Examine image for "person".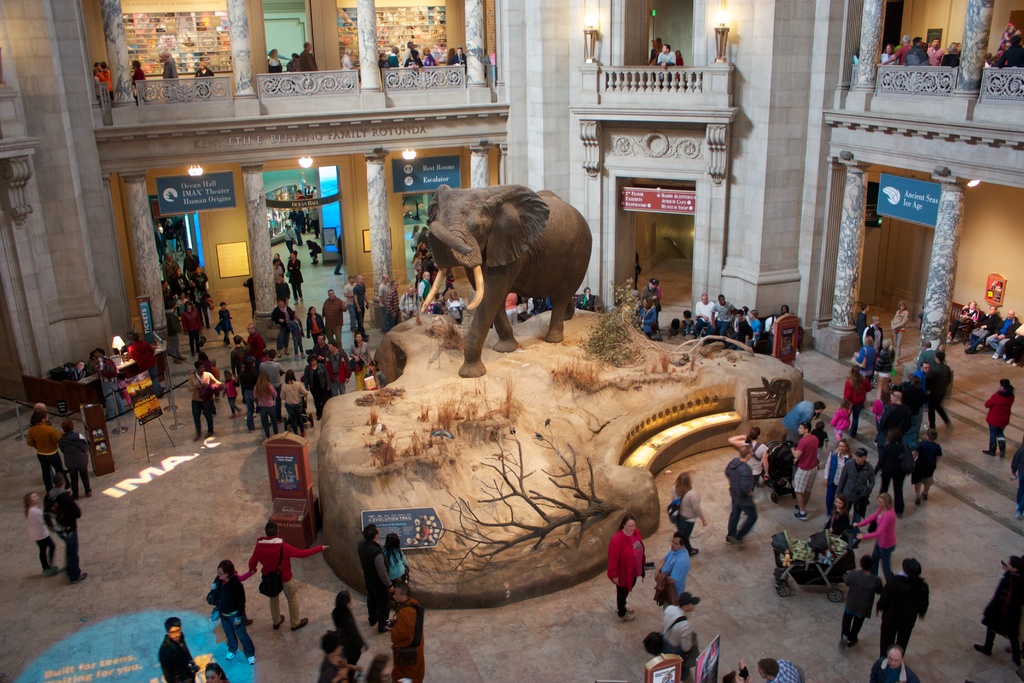
Examination result: bbox=(310, 308, 326, 340).
